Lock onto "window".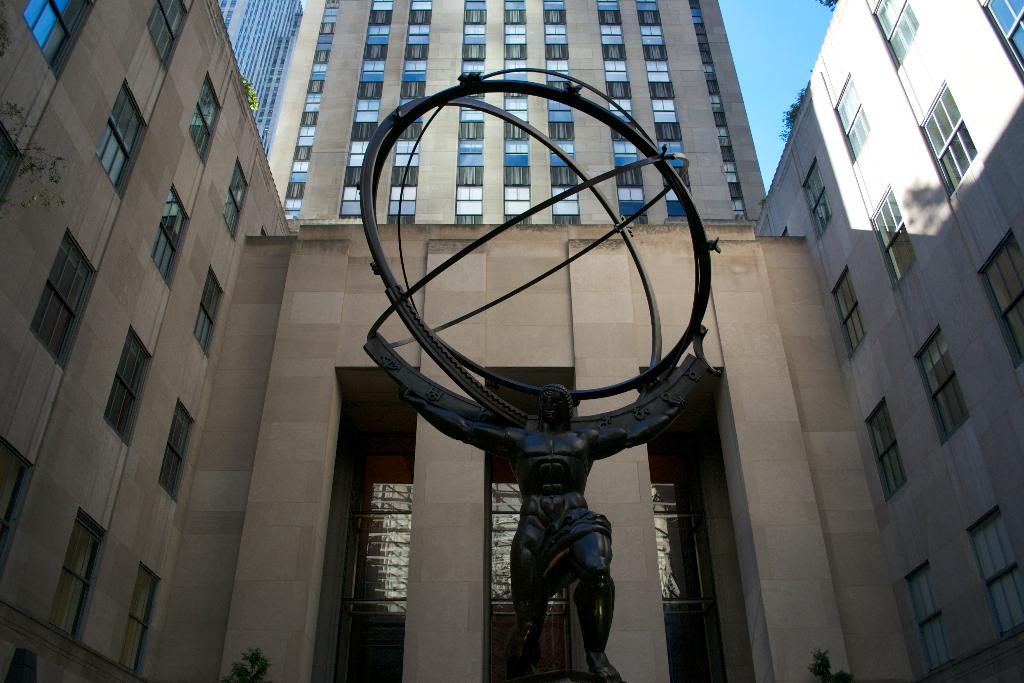
Locked: [x1=826, y1=267, x2=866, y2=366].
